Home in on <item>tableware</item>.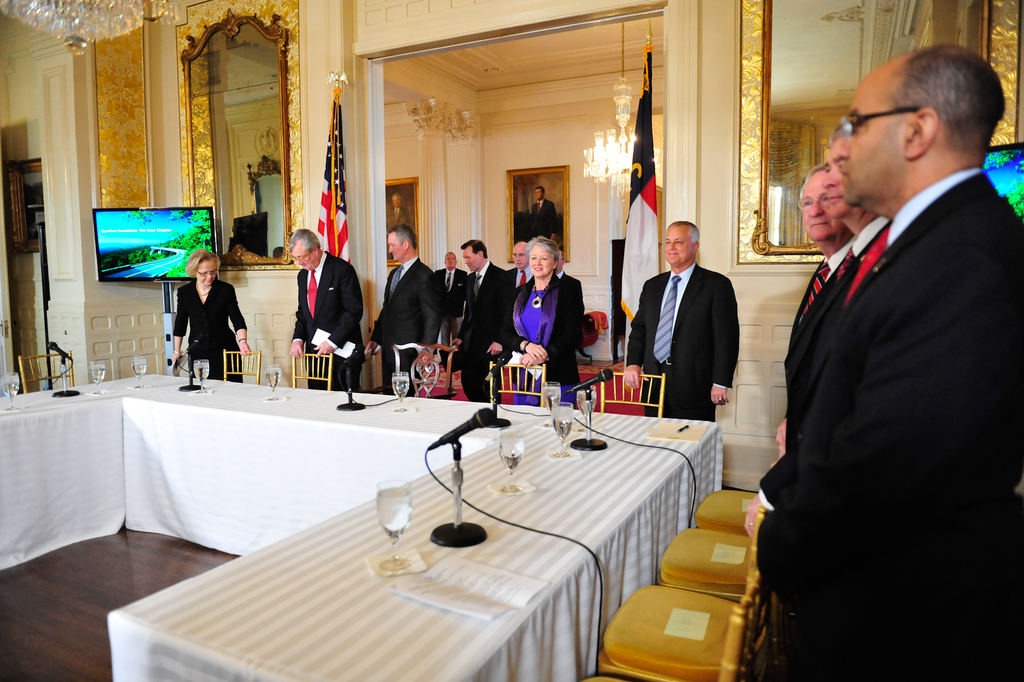
Homed in at 376,478,412,573.
